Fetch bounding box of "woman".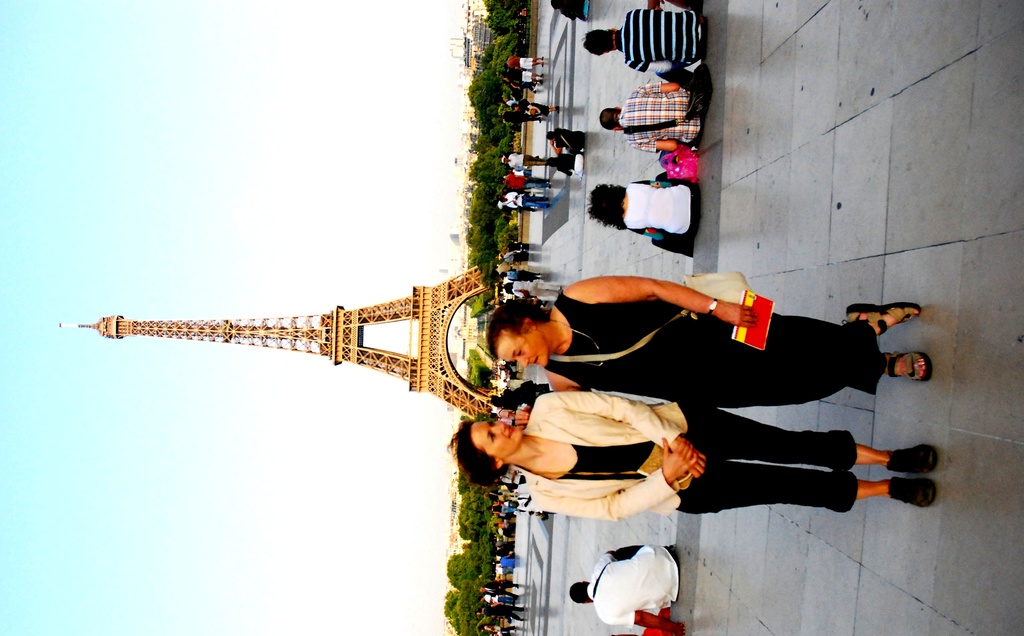
Bbox: (501, 95, 525, 108).
